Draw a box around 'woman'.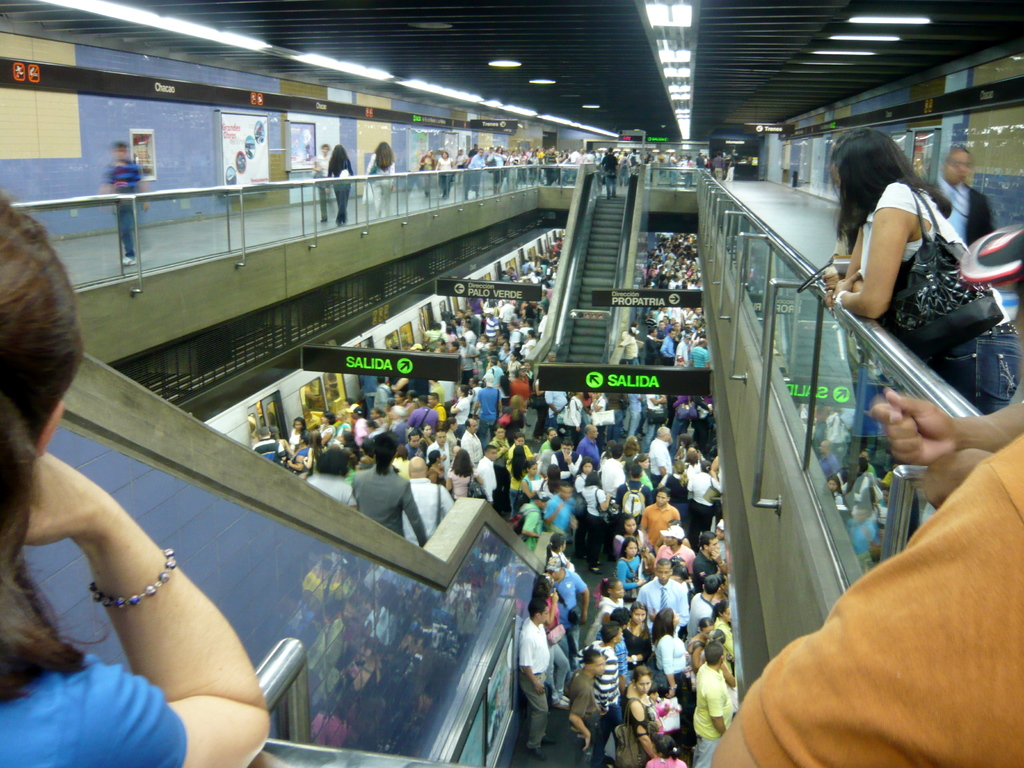
bbox=[616, 512, 655, 560].
